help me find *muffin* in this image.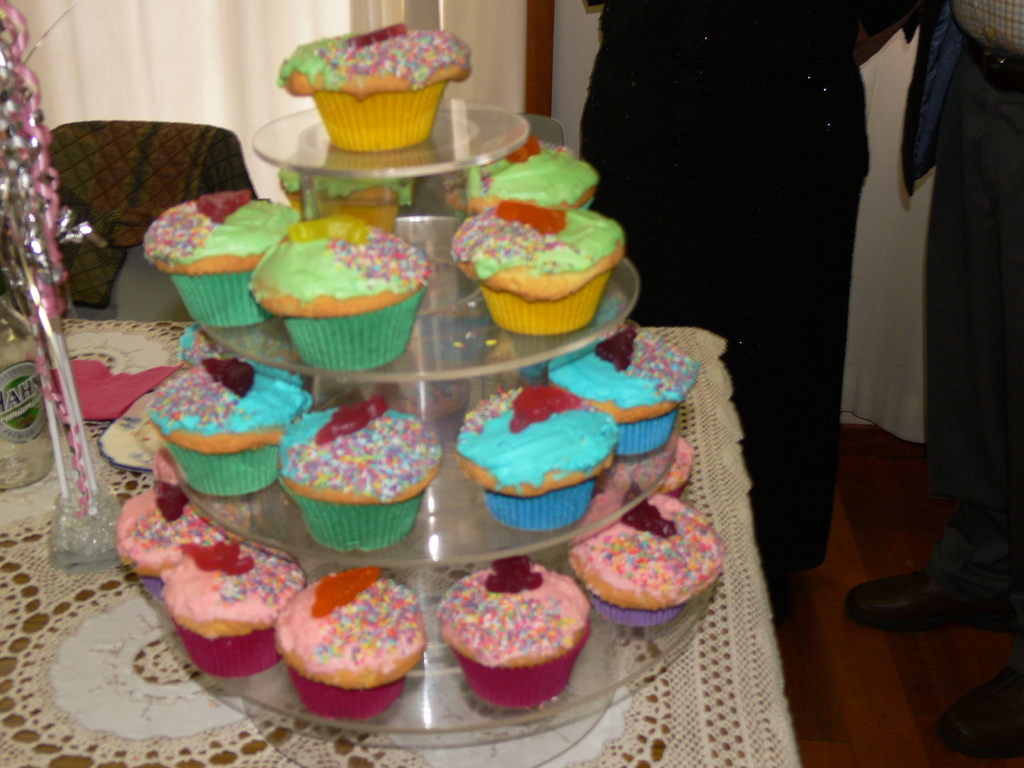
Found it: region(159, 532, 307, 680).
